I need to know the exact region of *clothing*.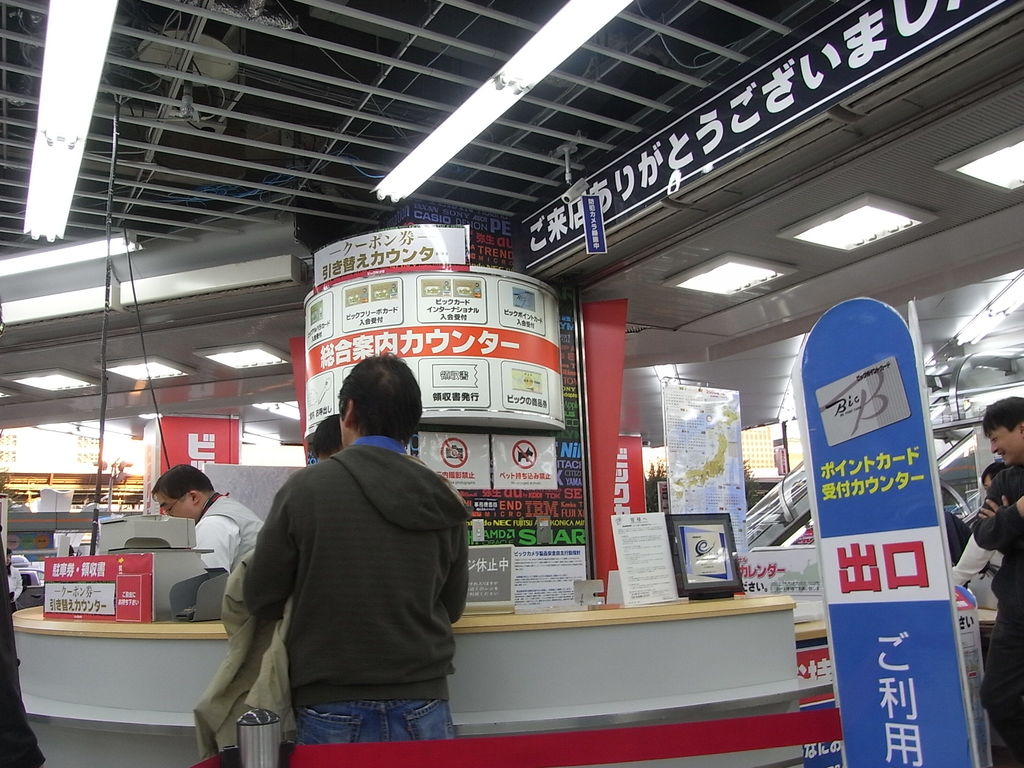
Region: (left=0, top=527, right=47, bottom=767).
